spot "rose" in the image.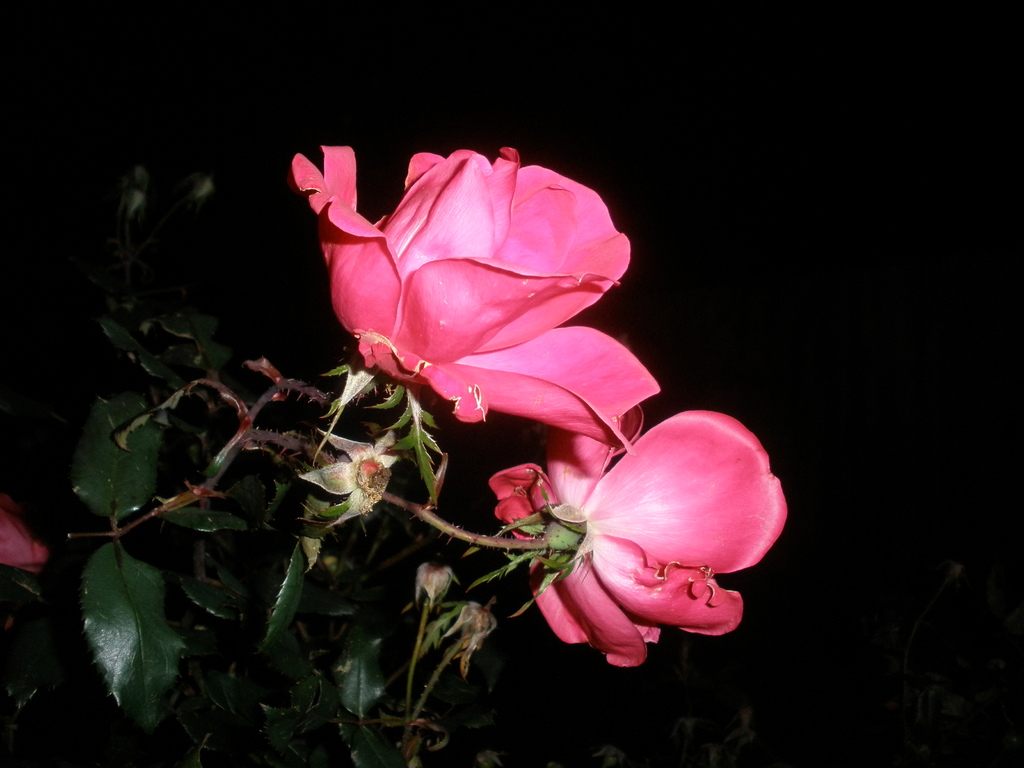
"rose" found at (left=489, top=400, right=788, bottom=667).
